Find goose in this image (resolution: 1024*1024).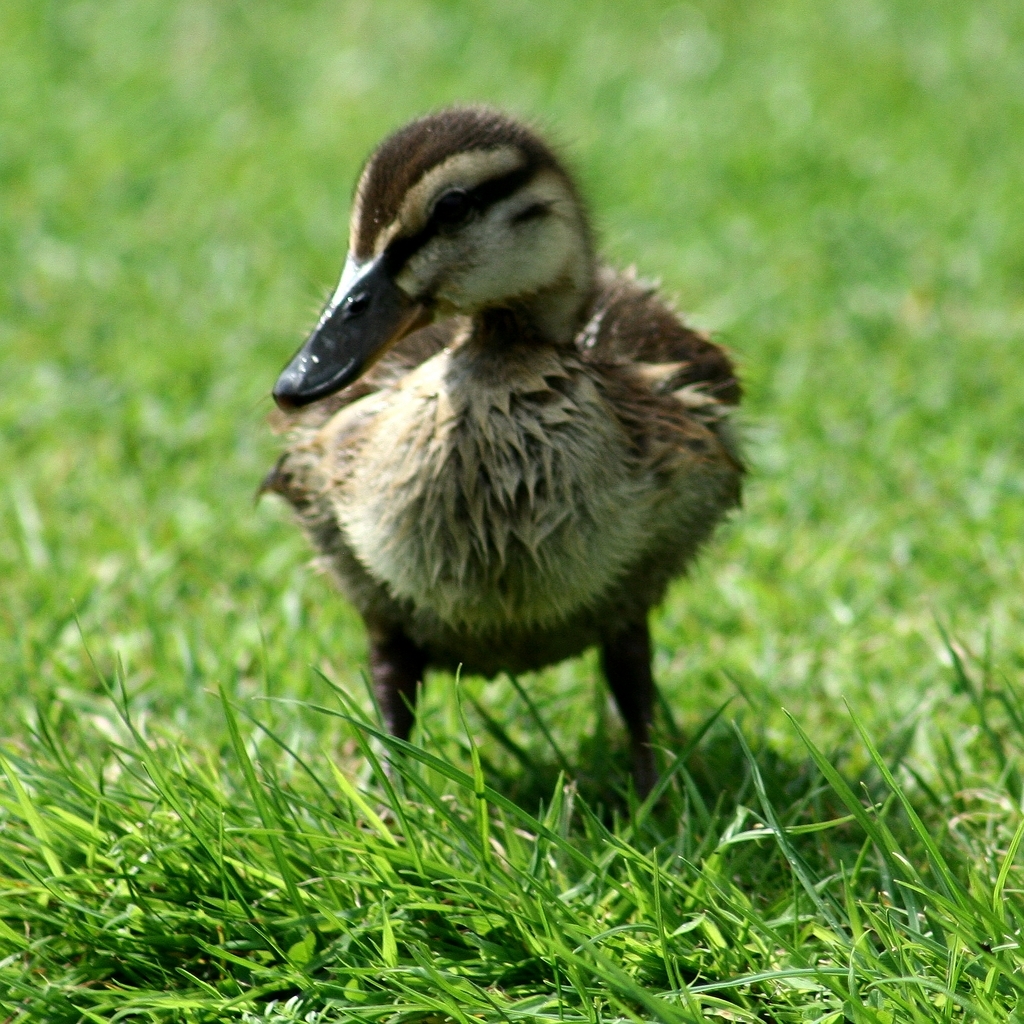
(left=252, top=117, right=760, bottom=844).
